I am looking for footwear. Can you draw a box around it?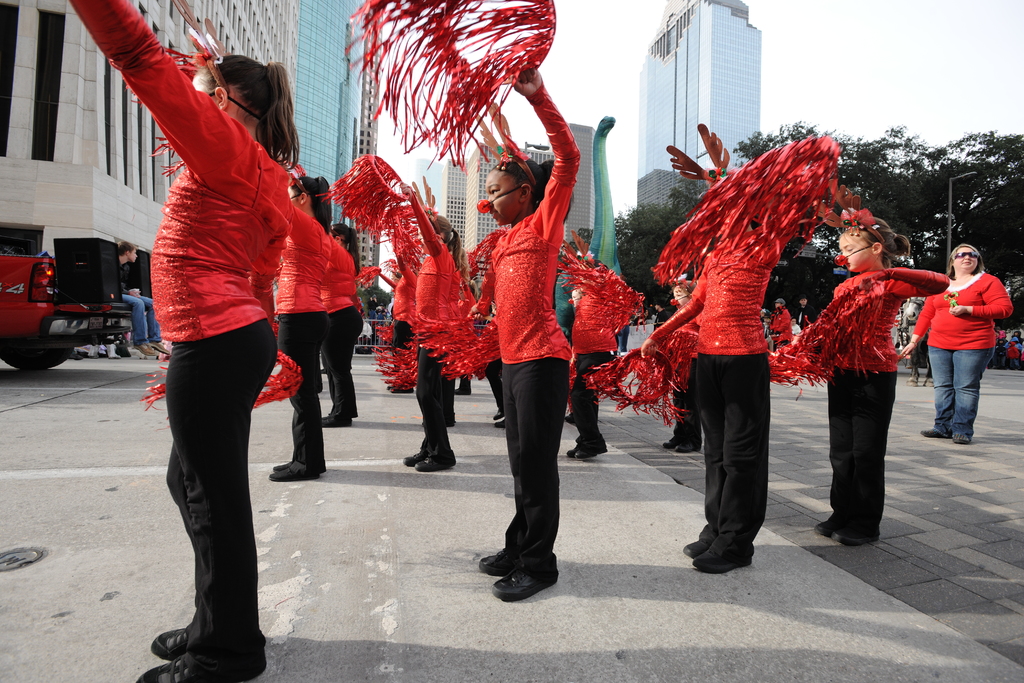
Sure, the bounding box is <bbox>952, 431, 973, 444</bbox>.
